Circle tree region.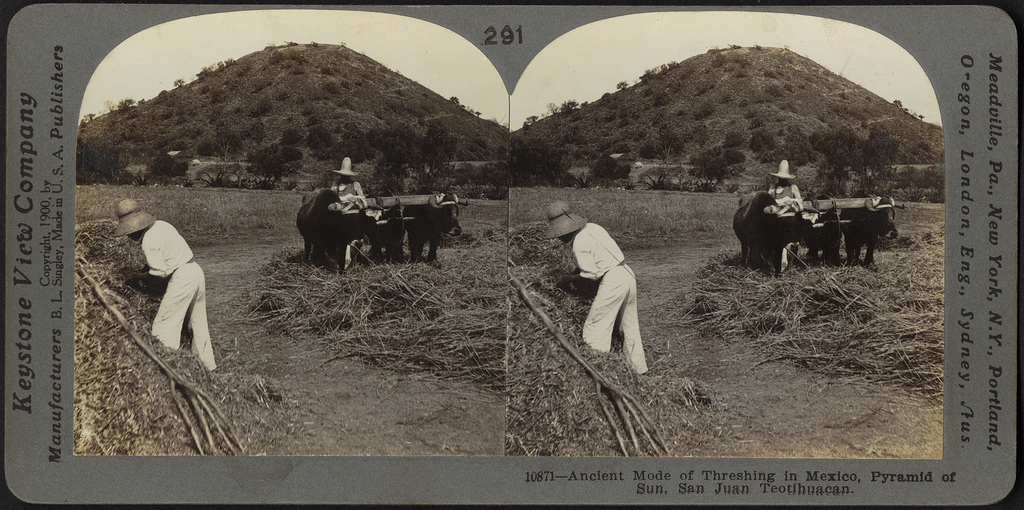
Region: 69,135,152,193.
